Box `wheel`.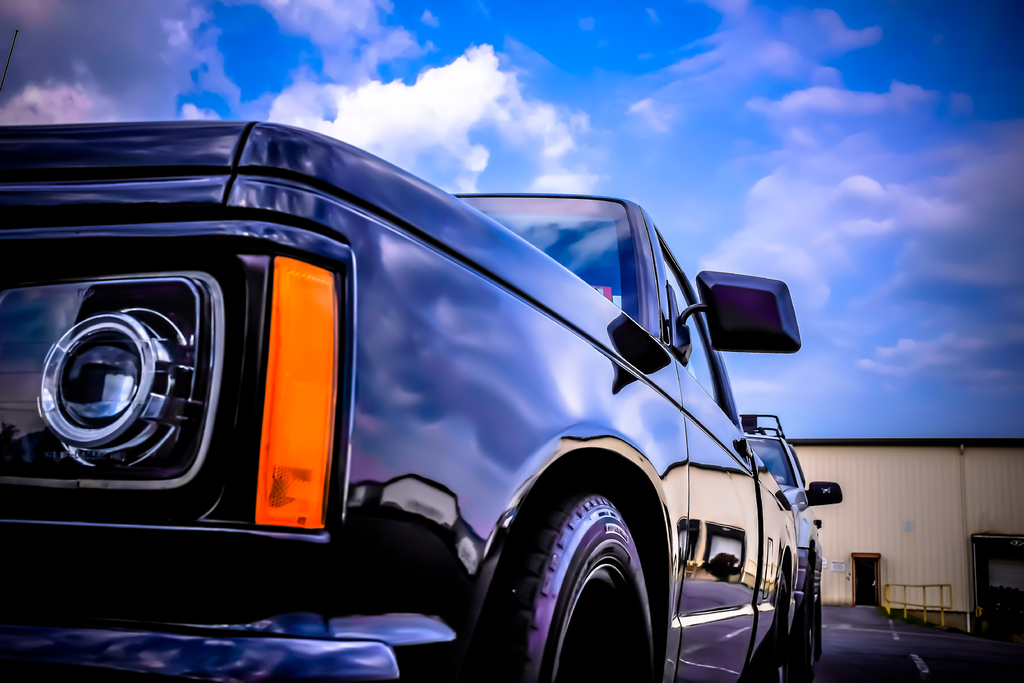
<region>748, 572, 790, 682</region>.
